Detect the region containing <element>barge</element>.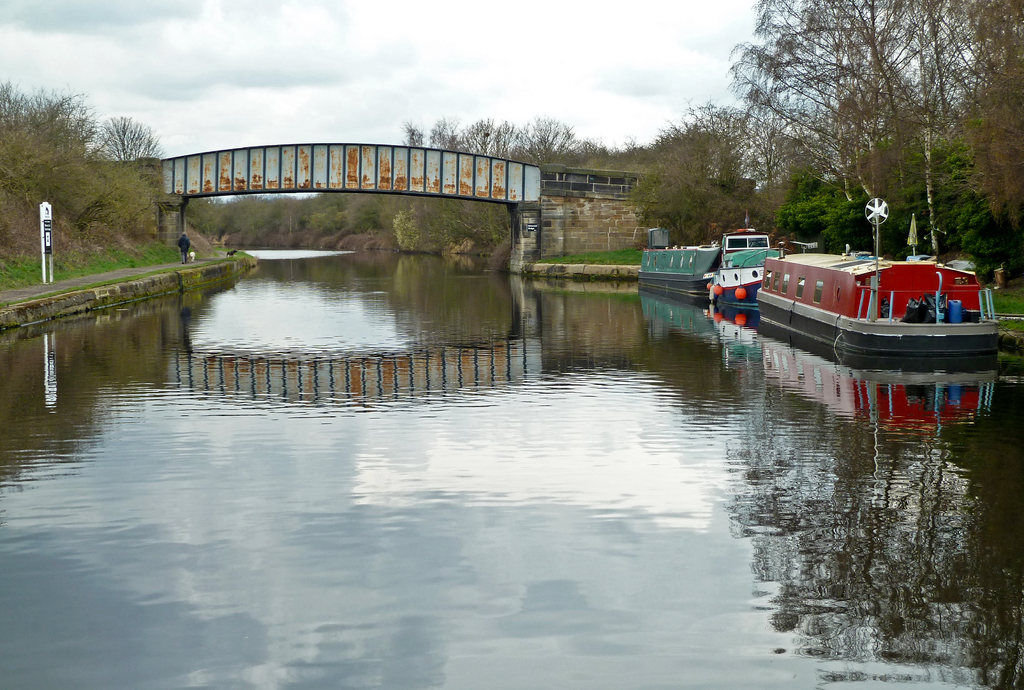
box(755, 197, 1001, 371).
